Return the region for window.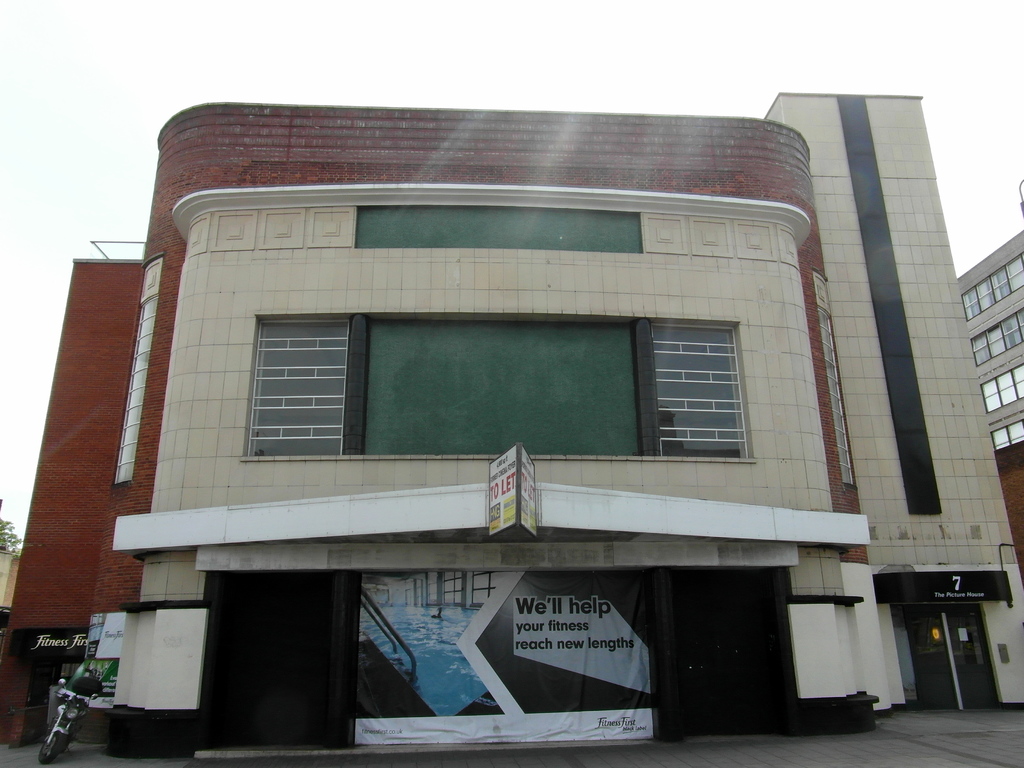
BBox(969, 307, 1022, 366).
